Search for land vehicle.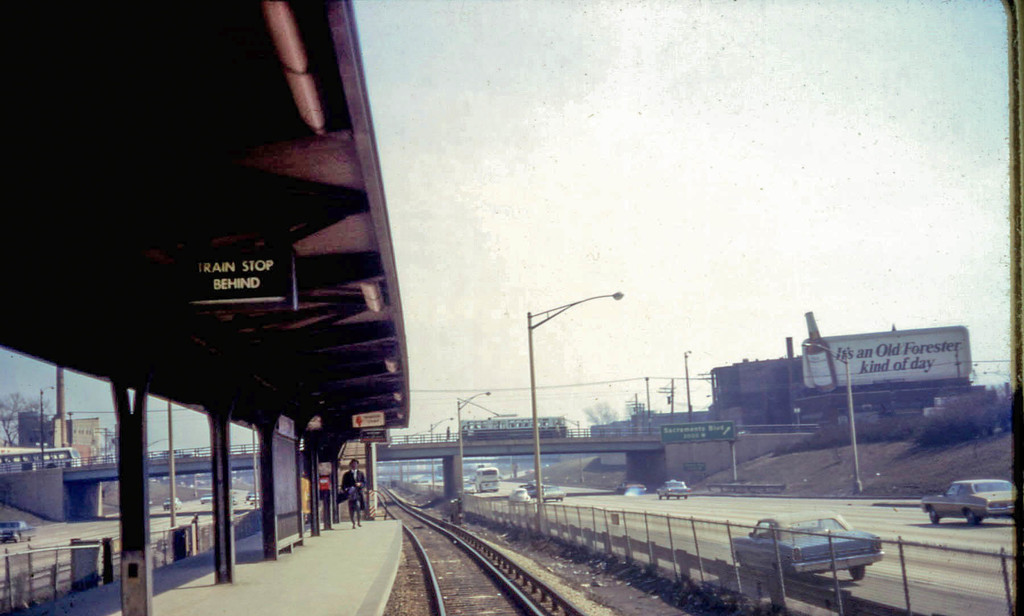
Found at (left=545, top=488, right=560, bottom=497).
